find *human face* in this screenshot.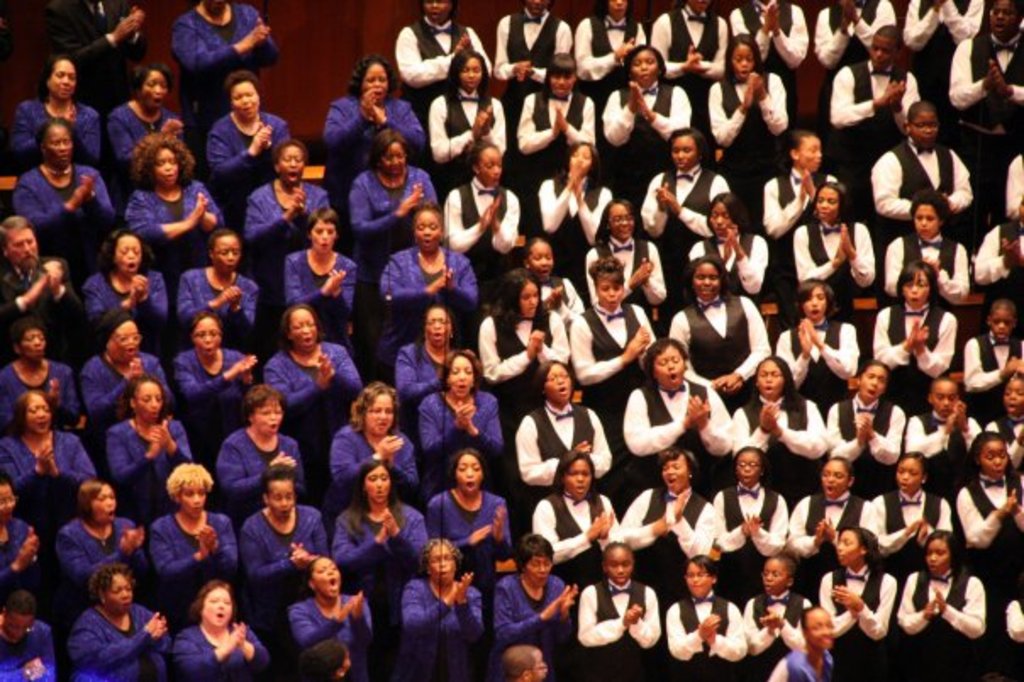
The bounding box for *human face* is {"x1": 978, "y1": 292, "x2": 1022, "y2": 348}.
